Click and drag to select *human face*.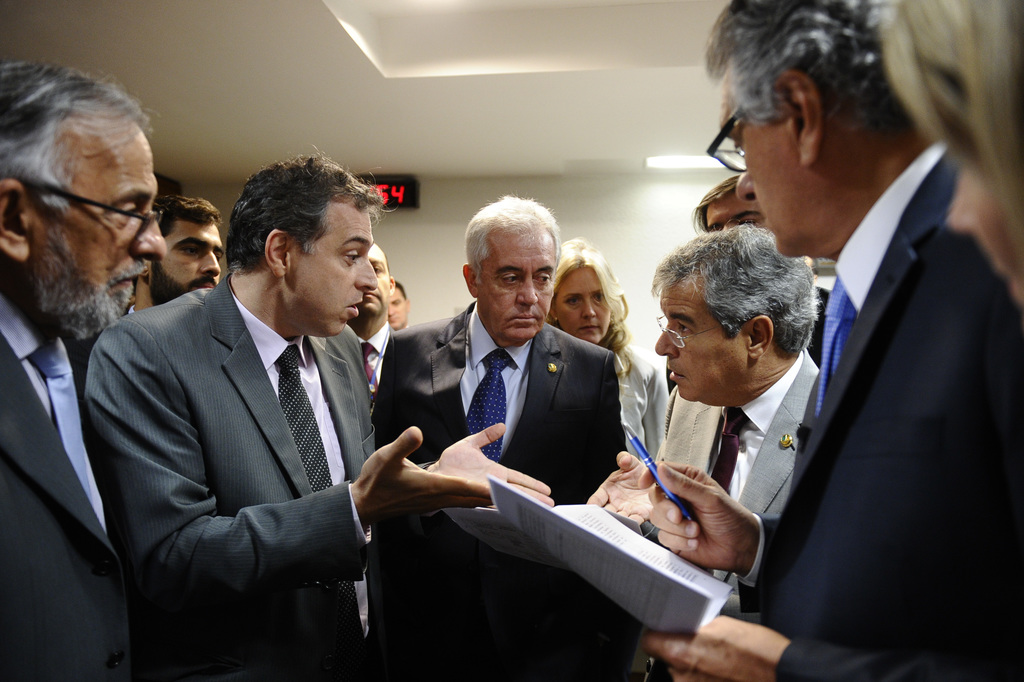
Selection: BBox(655, 272, 745, 403).
